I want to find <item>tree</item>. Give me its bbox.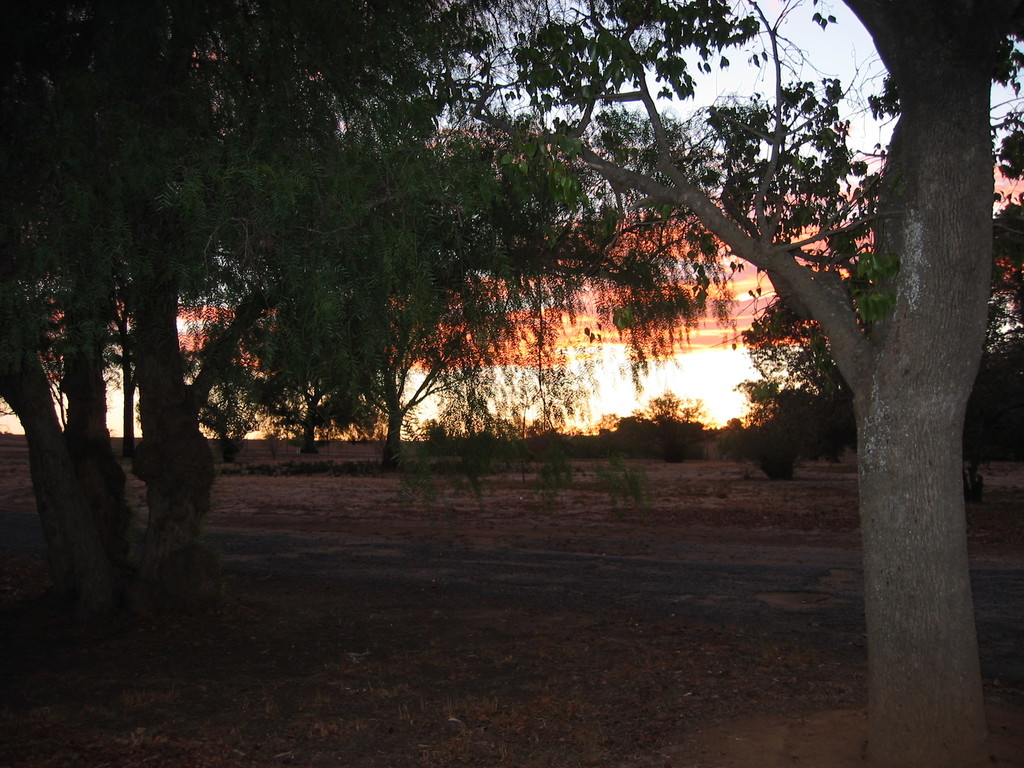
[445, 0, 1023, 767].
